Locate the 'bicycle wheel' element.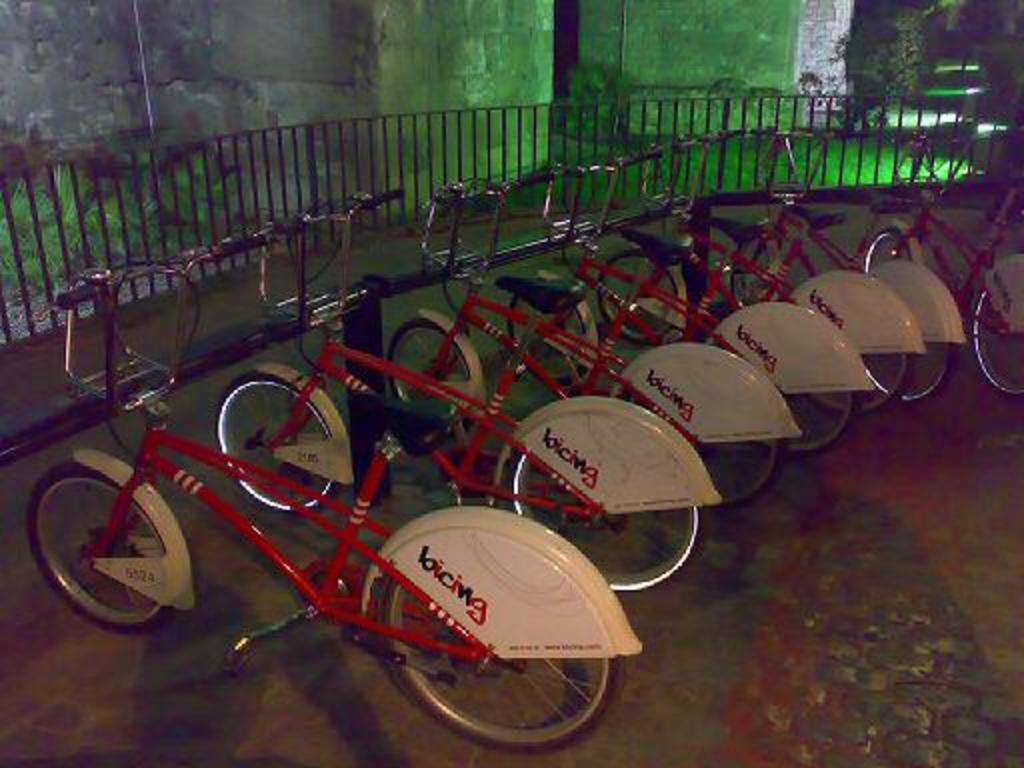
Element bbox: bbox(508, 448, 704, 588).
